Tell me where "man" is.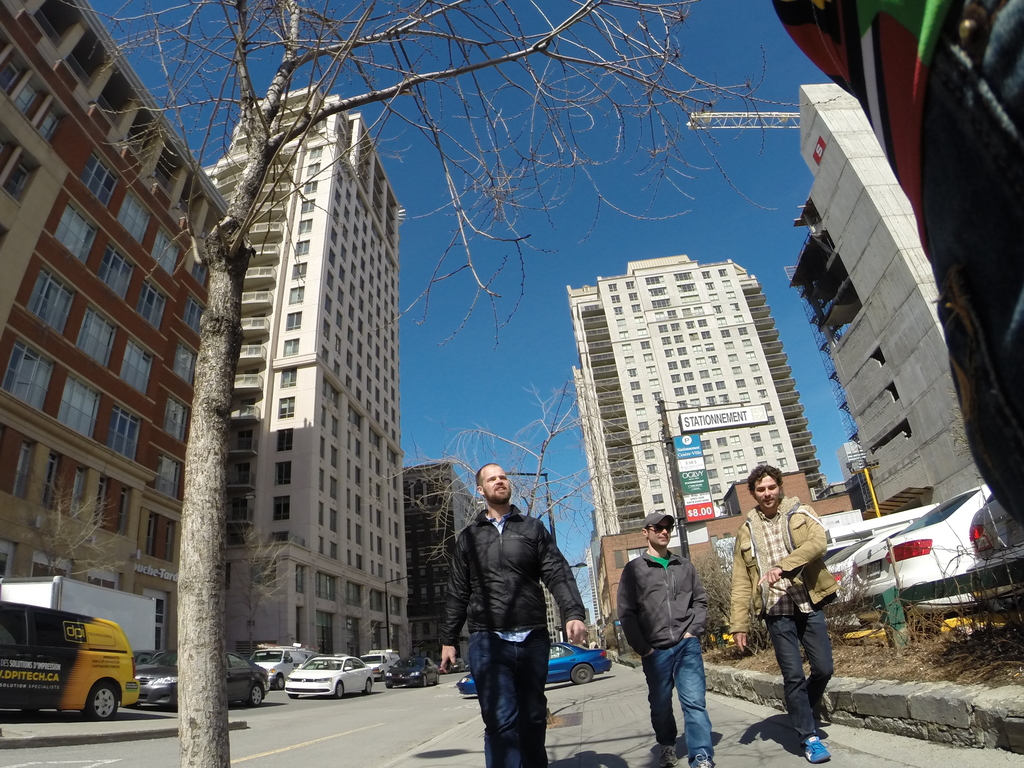
"man" is at l=438, t=461, r=586, b=767.
